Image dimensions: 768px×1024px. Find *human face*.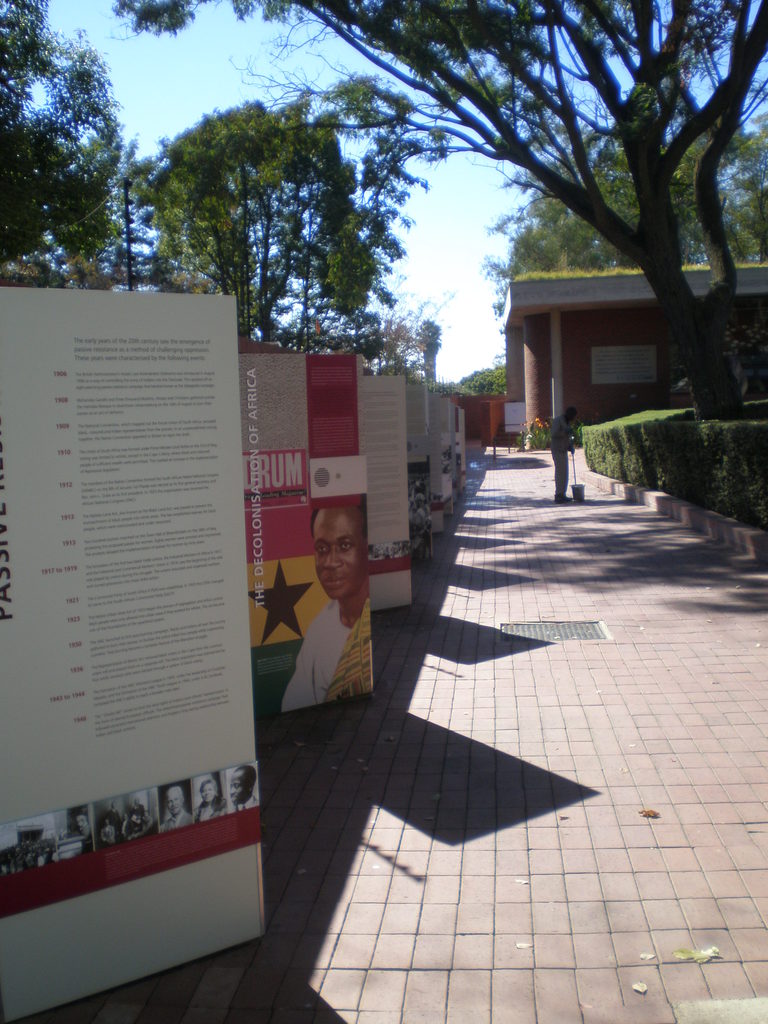
[168, 792, 182, 810].
